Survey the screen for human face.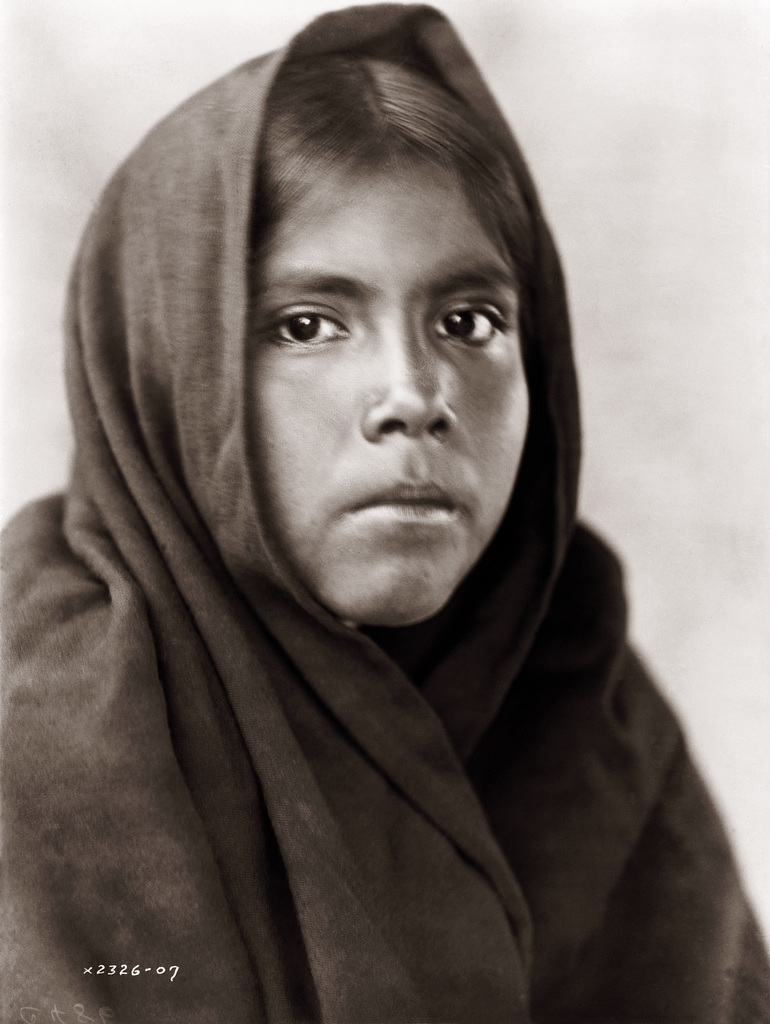
Survey found: <region>249, 151, 532, 620</region>.
